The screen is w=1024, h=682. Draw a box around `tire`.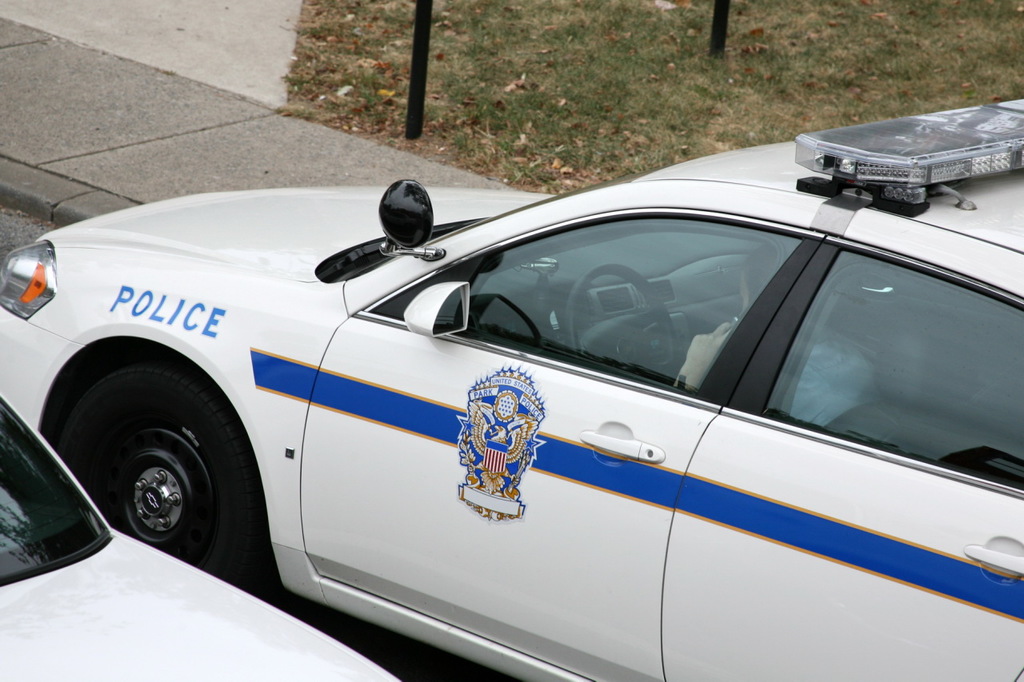
pyautogui.locateOnScreen(60, 357, 287, 594).
